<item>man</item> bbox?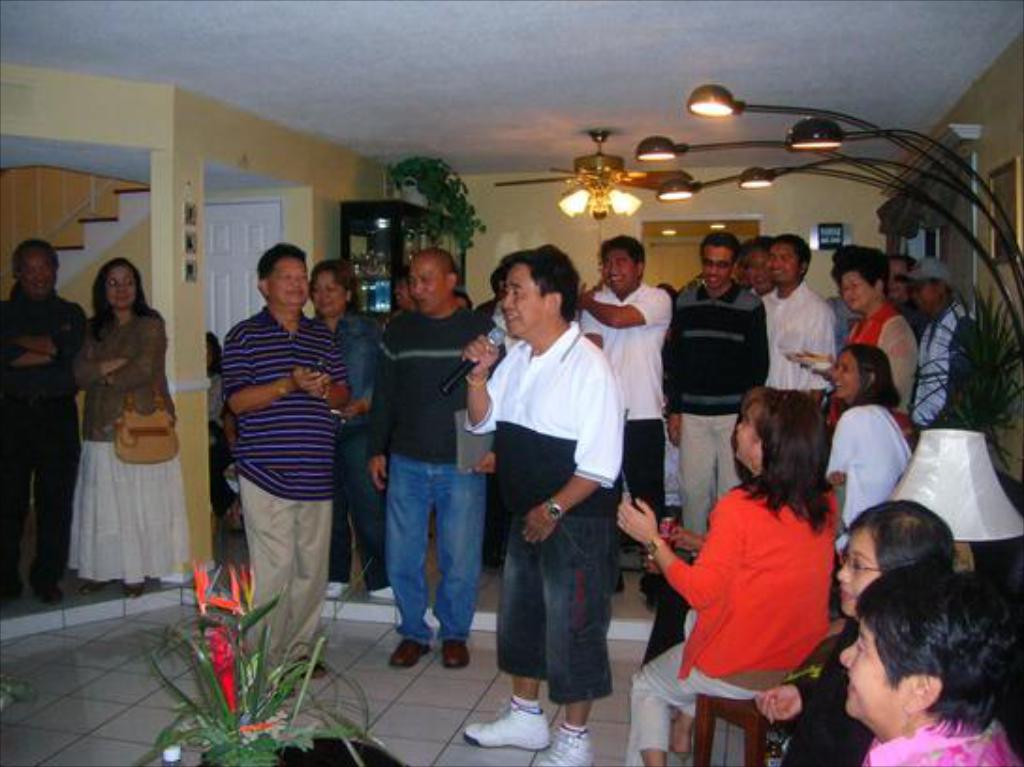
(left=218, top=244, right=351, bottom=703)
